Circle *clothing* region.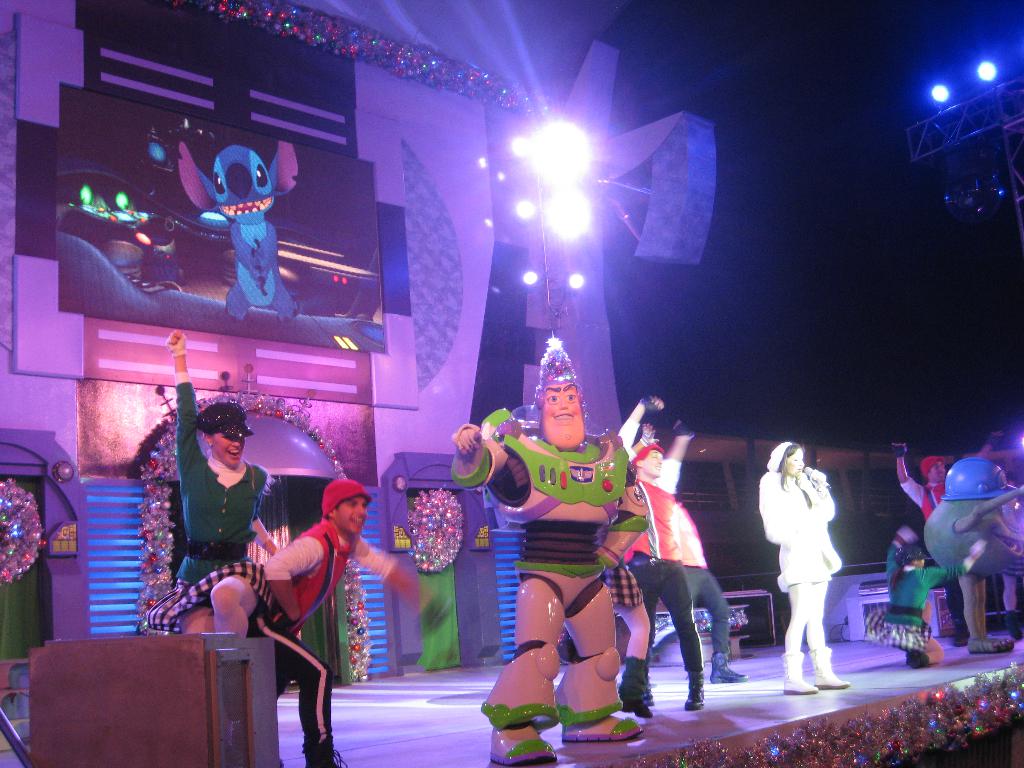
Region: [678,495,732,662].
